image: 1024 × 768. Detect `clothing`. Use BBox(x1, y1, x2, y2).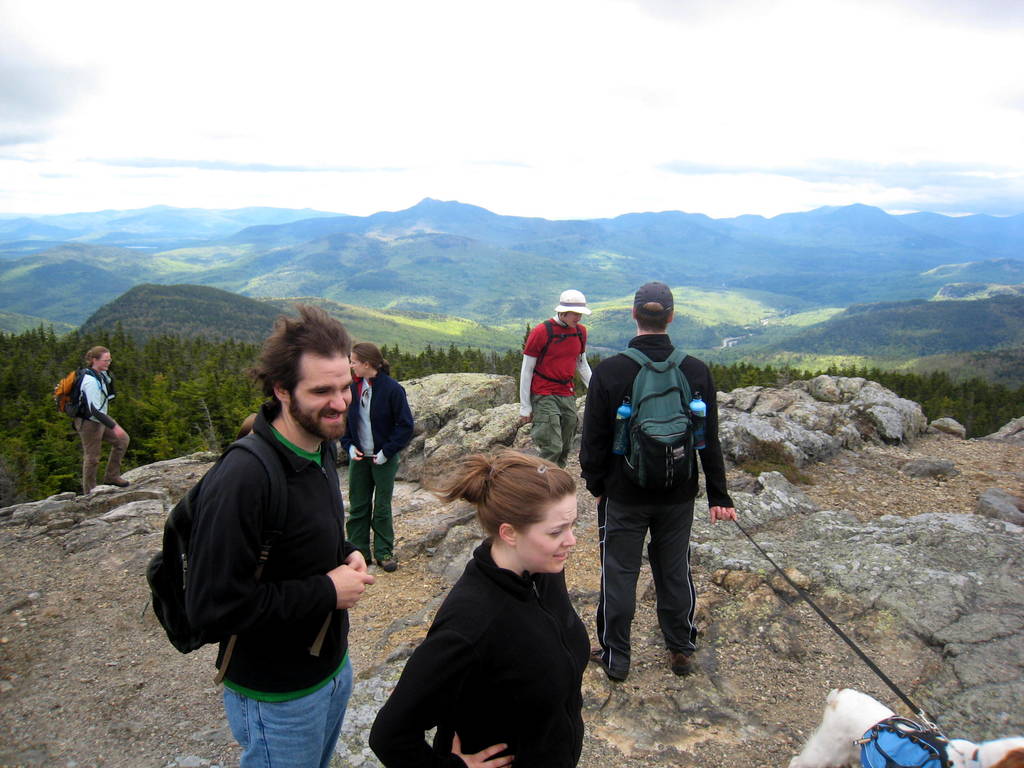
BBox(184, 403, 360, 767).
